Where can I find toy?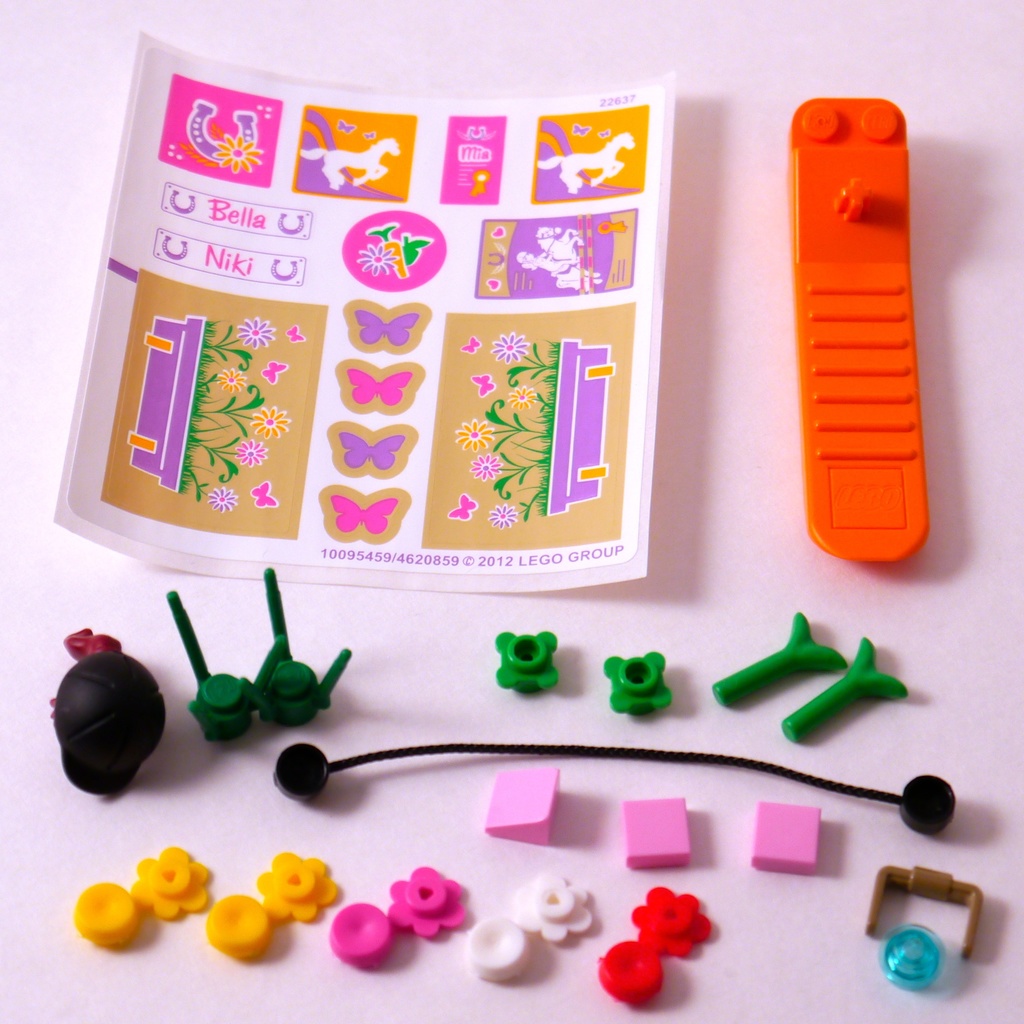
You can find it at <region>74, 91, 663, 573</region>.
